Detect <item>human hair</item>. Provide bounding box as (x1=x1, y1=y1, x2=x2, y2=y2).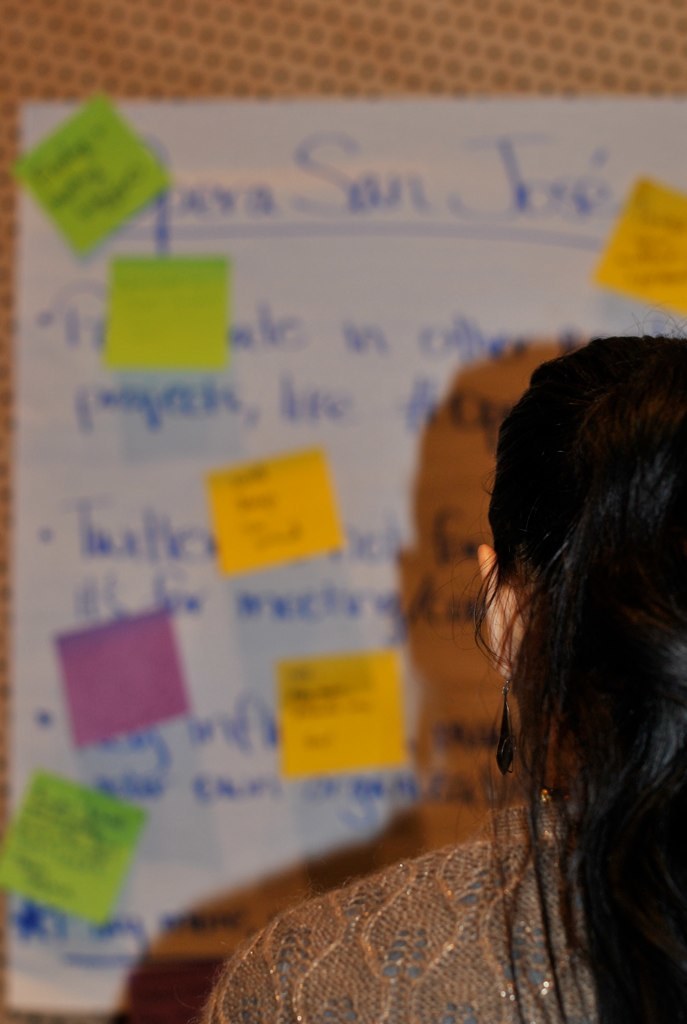
(x1=430, y1=318, x2=685, y2=1009).
